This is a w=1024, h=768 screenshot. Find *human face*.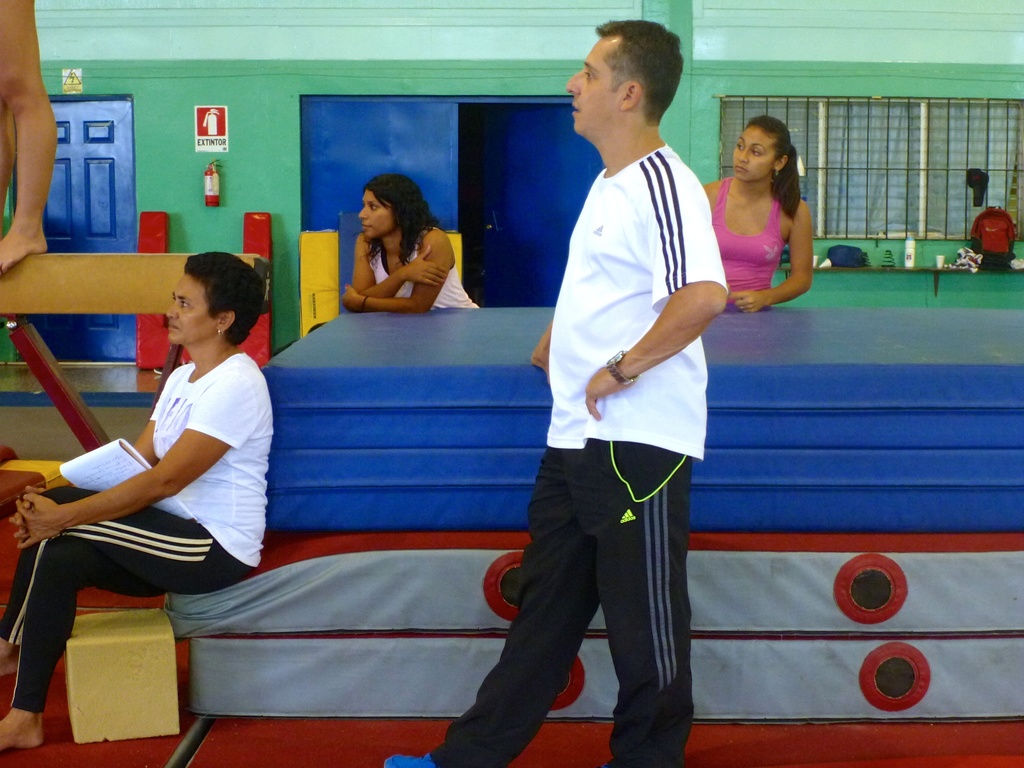
Bounding box: select_region(161, 268, 222, 345).
